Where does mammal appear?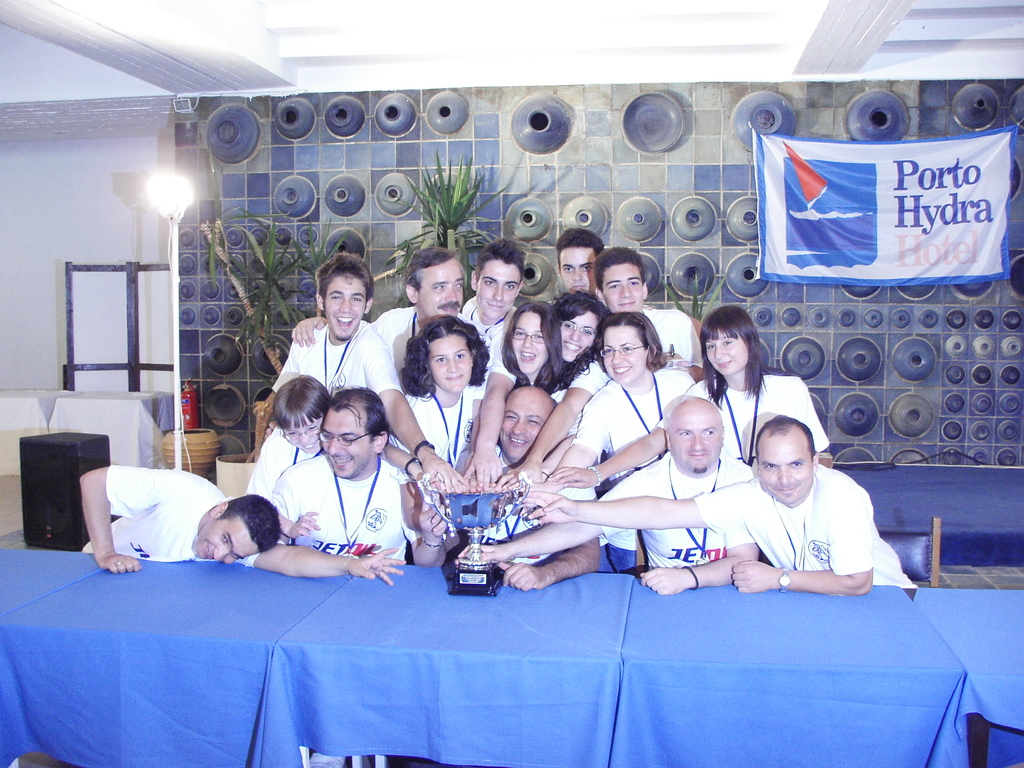
Appears at locate(229, 371, 424, 540).
